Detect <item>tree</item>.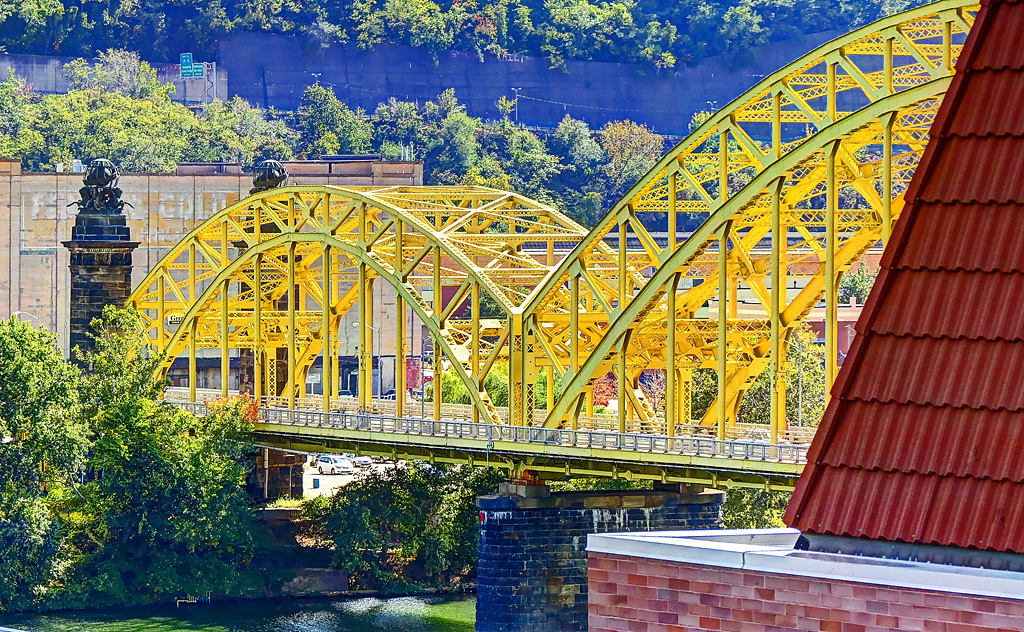
Detected at bbox=(0, 63, 54, 172).
